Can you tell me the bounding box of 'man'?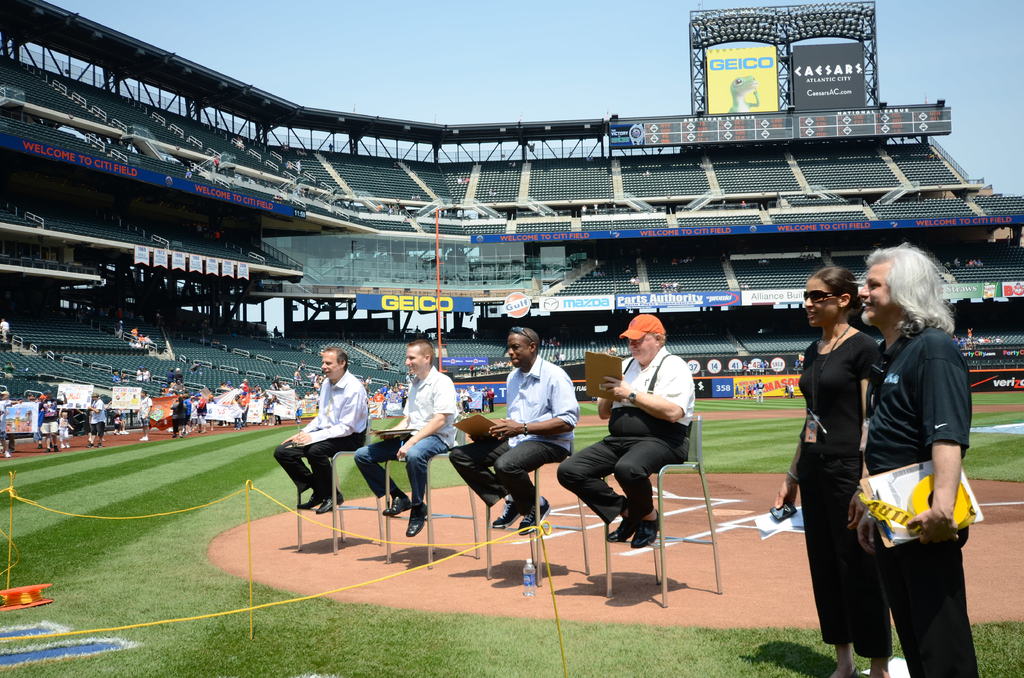
[173, 367, 185, 384].
